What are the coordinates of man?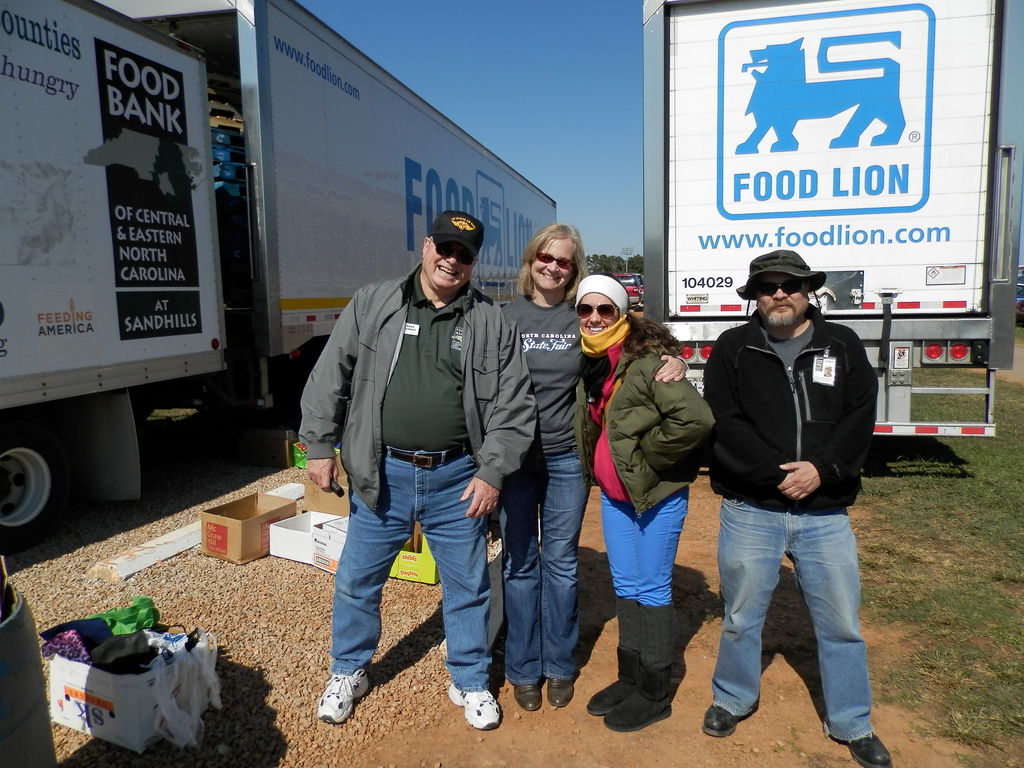
[left=293, top=209, right=543, bottom=729].
